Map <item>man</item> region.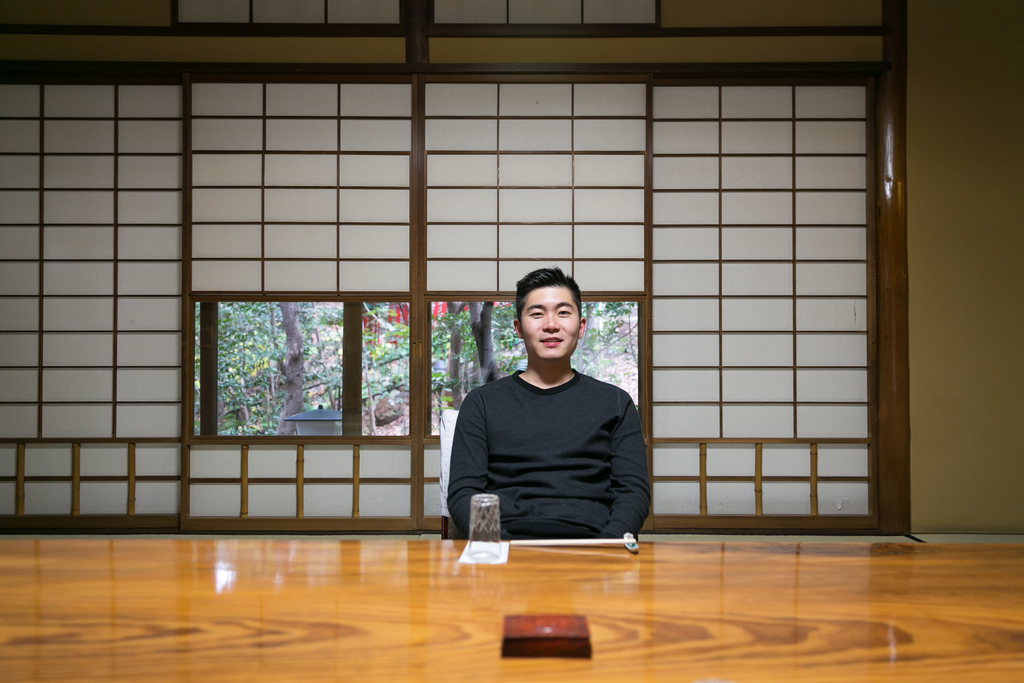
Mapped to [left=429, top=270, right=671, bottom=561].
